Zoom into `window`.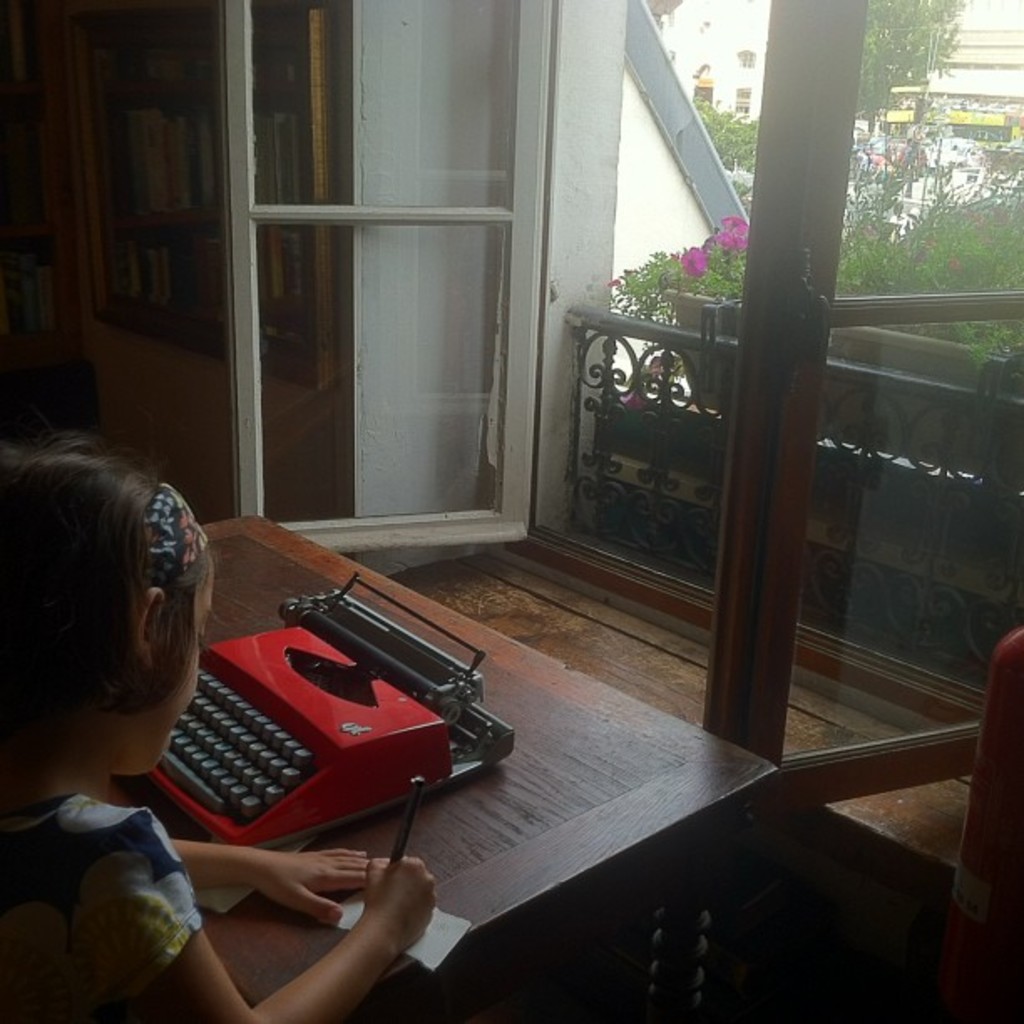
Zoom target: [211,0,1022,817].
